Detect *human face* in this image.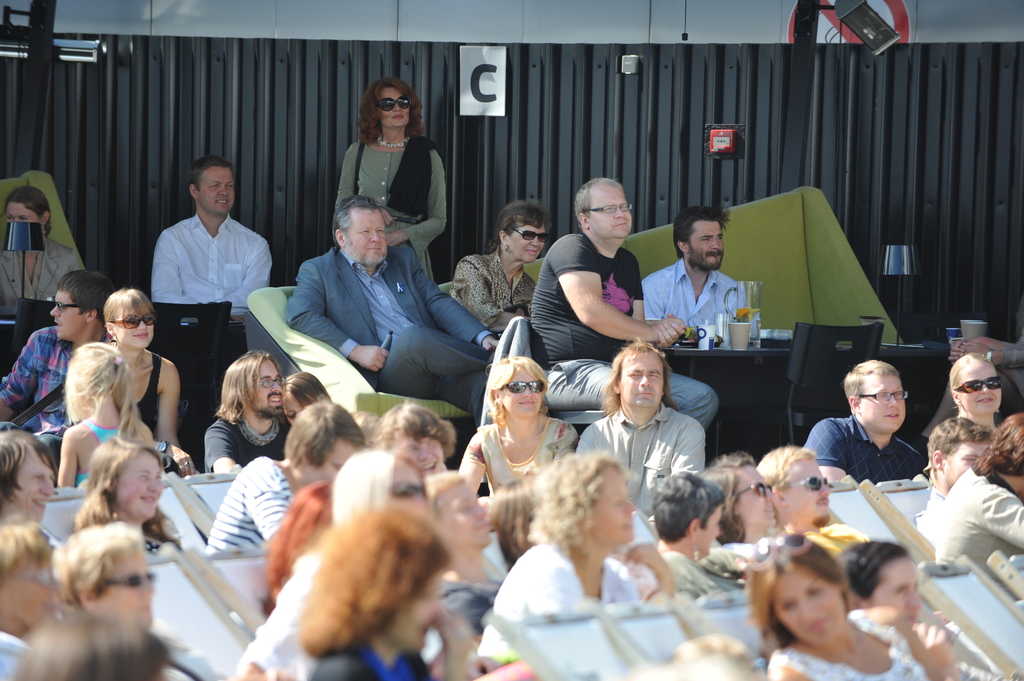
Detection: x1=303, y1=442, x2=357, y2=489.
